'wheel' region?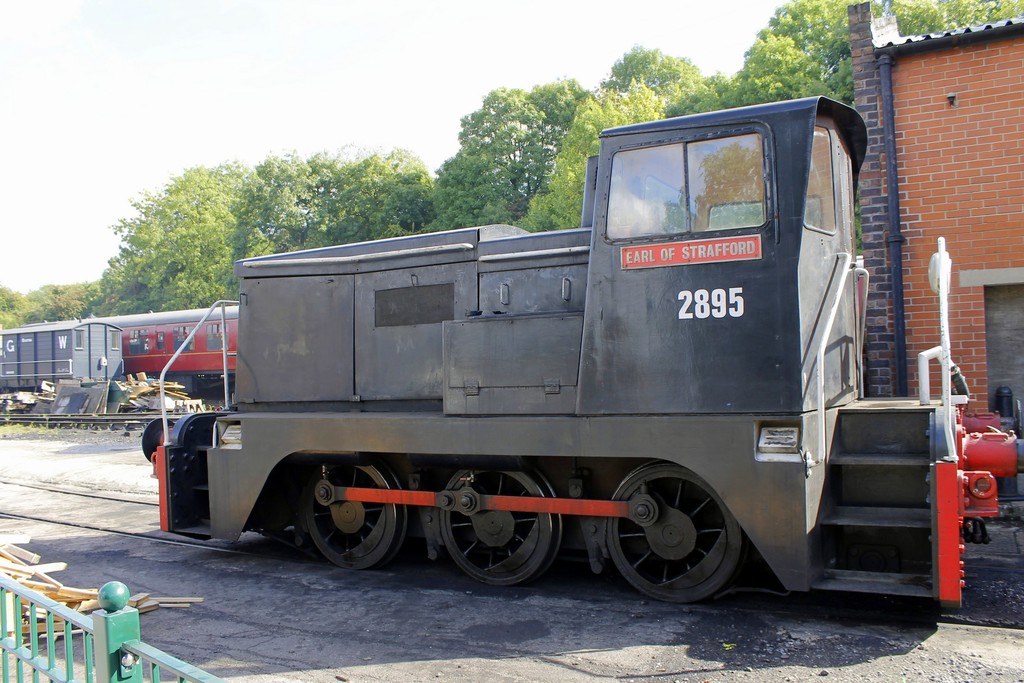
{"left": 305, "top": 464, "right": 408, "bottom": 572}
